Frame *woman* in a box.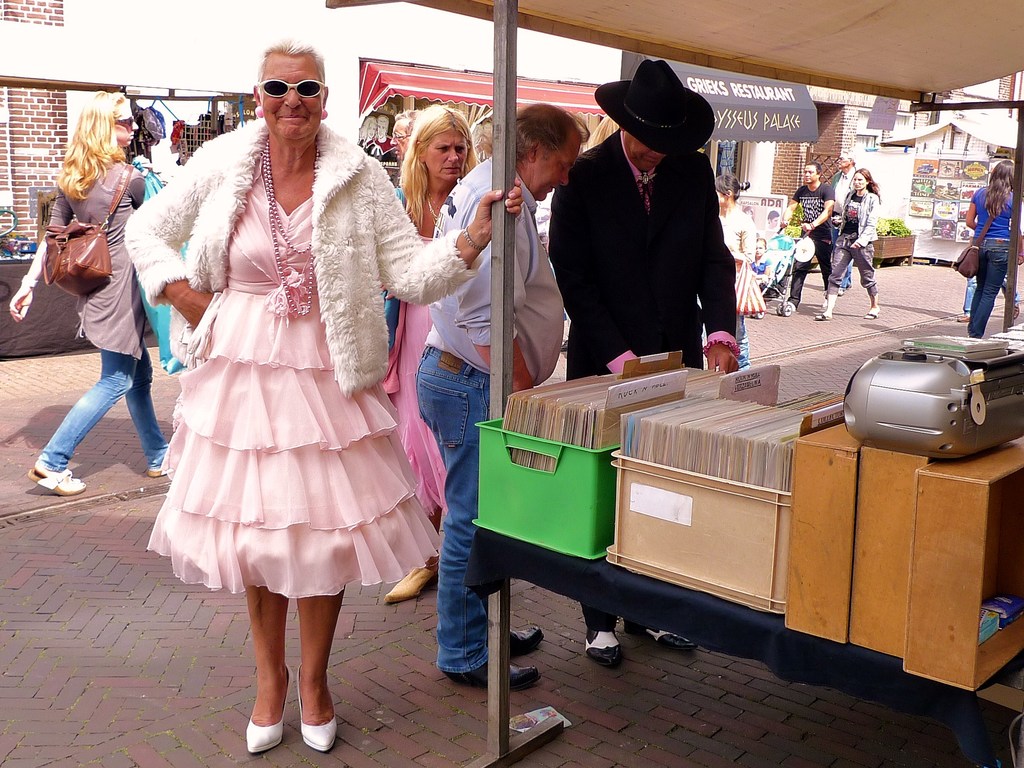
{"x1": 12, "y1": 87, "x2": 166, "y2": 500}.
